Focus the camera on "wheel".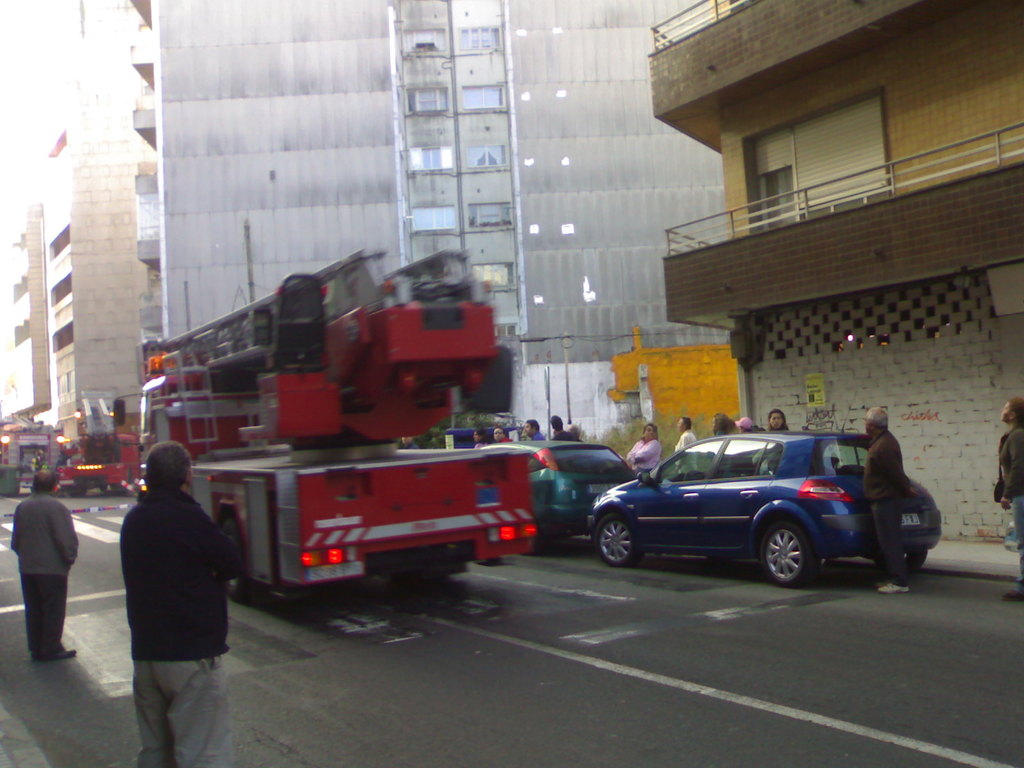
Focus region: box=[880, 549, 926, 573].
